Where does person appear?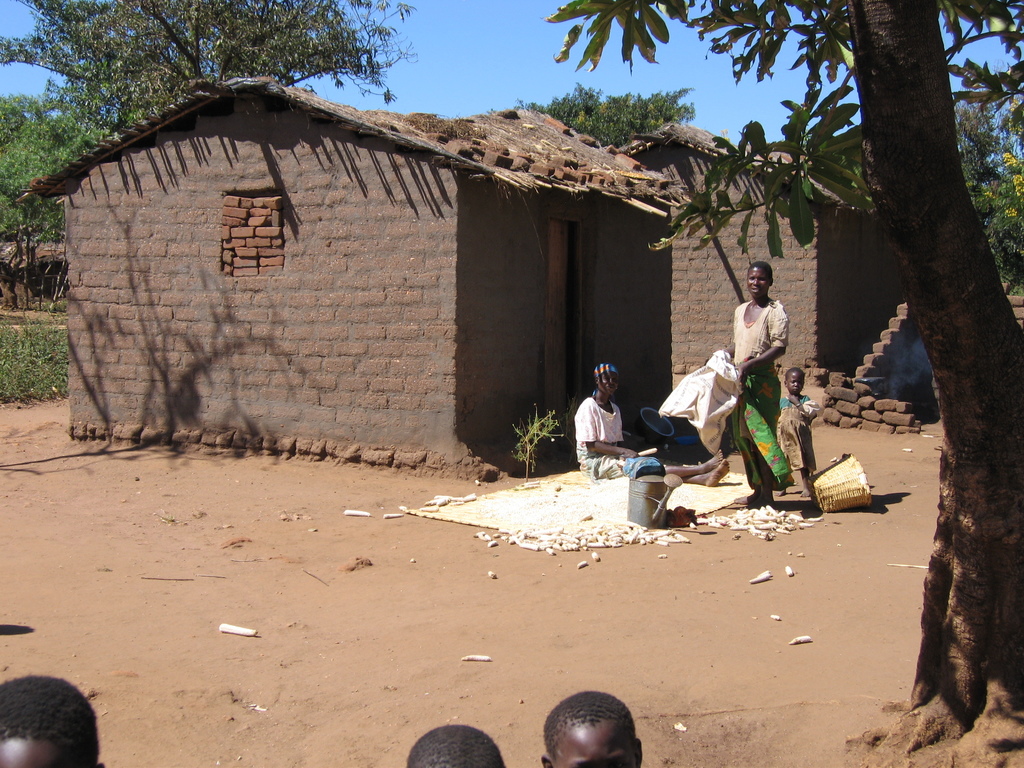
Appears at (0, 677, 102, 767).
